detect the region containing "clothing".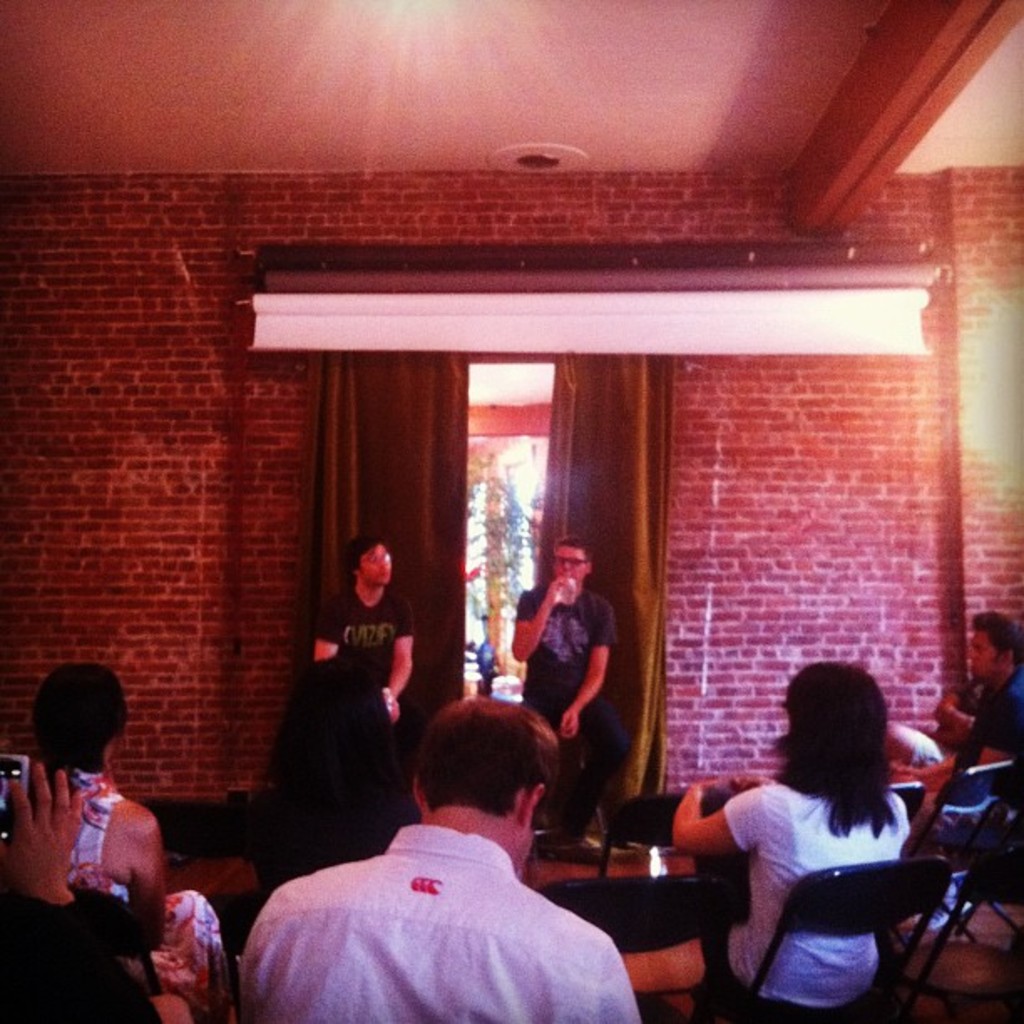
rect(965, 668, 1022, 842).
